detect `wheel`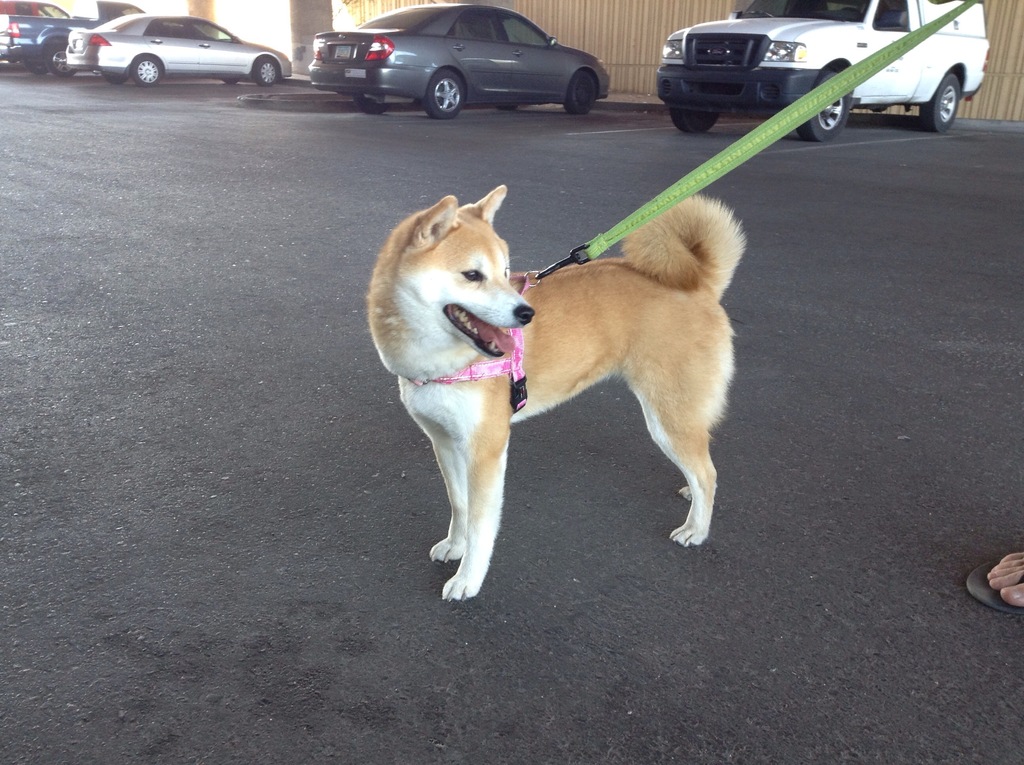
(x1=497, y1=104, x2=516, y2=109)
